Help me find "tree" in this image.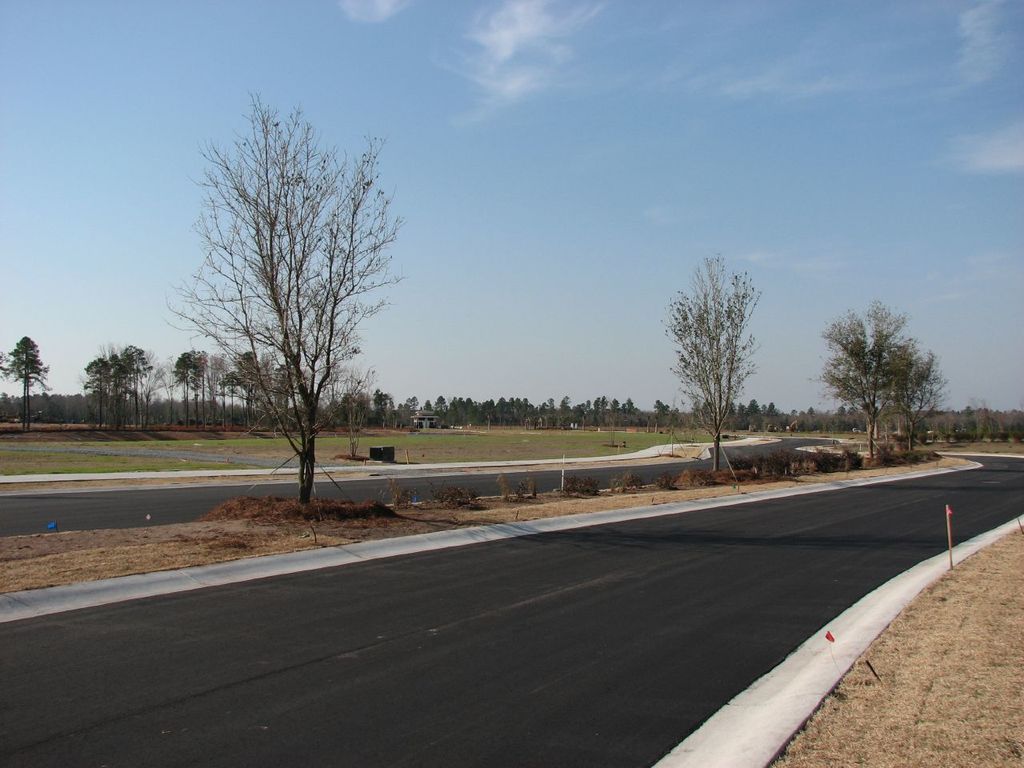
Found it: Rect(0, 346, 12, 381).
